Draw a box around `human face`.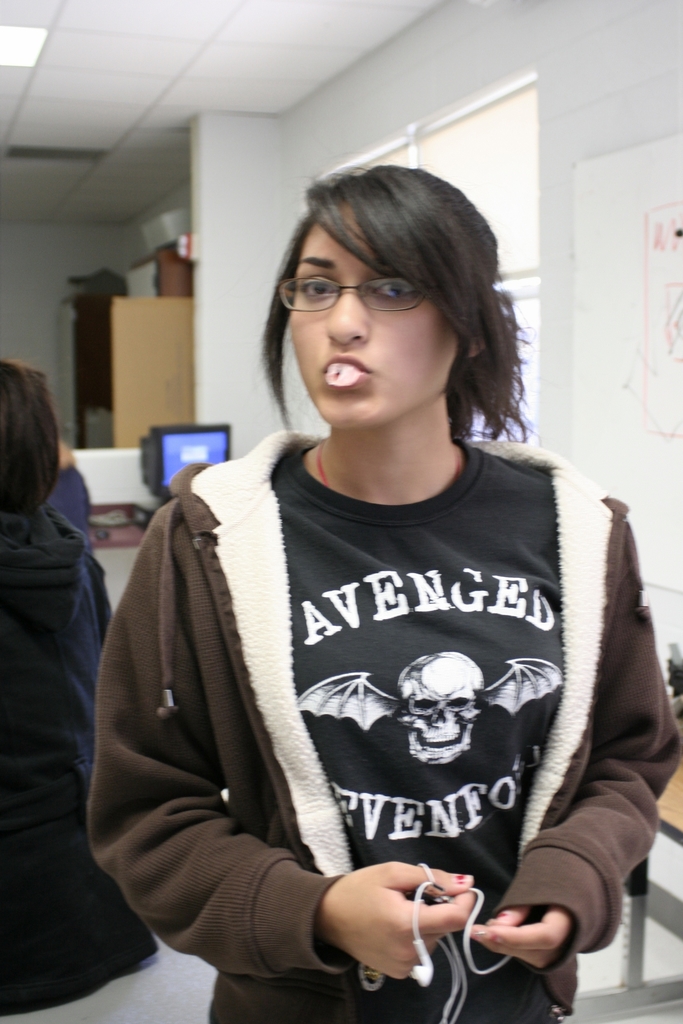
select_region(286, 209, 465, 429).
